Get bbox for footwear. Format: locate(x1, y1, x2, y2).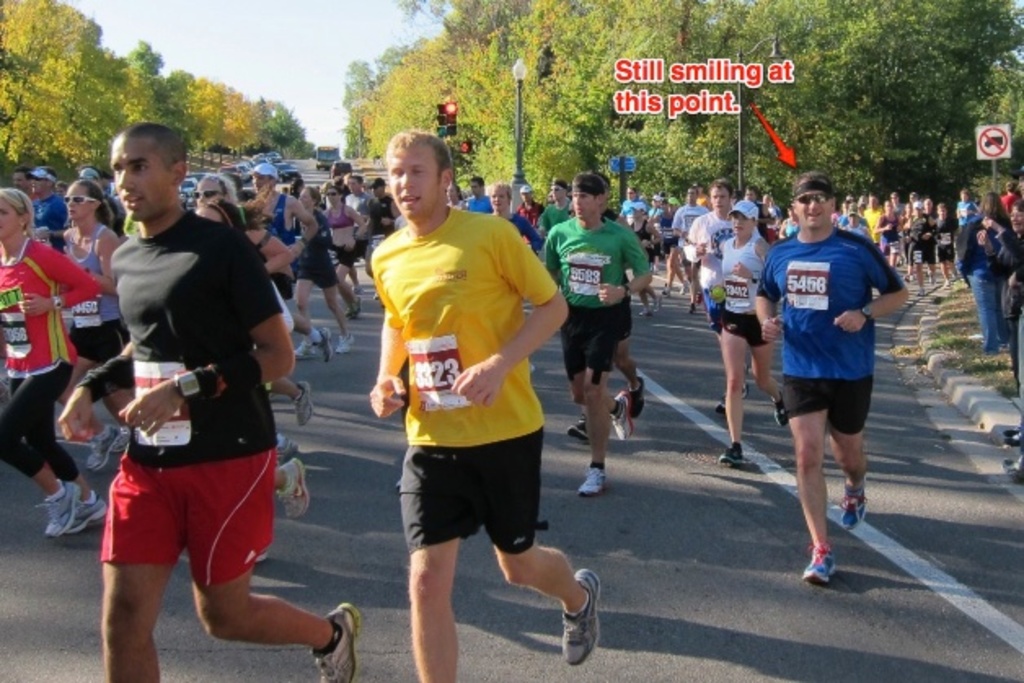
locate(713, 380, 748, 416).
